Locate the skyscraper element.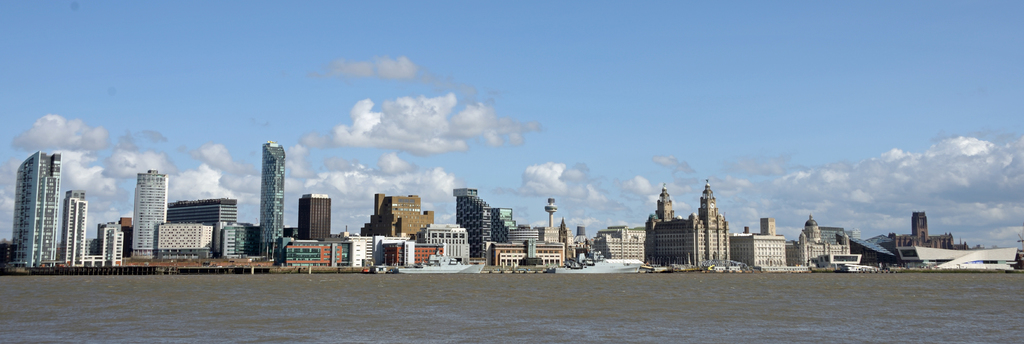
Element bbox: 134:166:170:254.
